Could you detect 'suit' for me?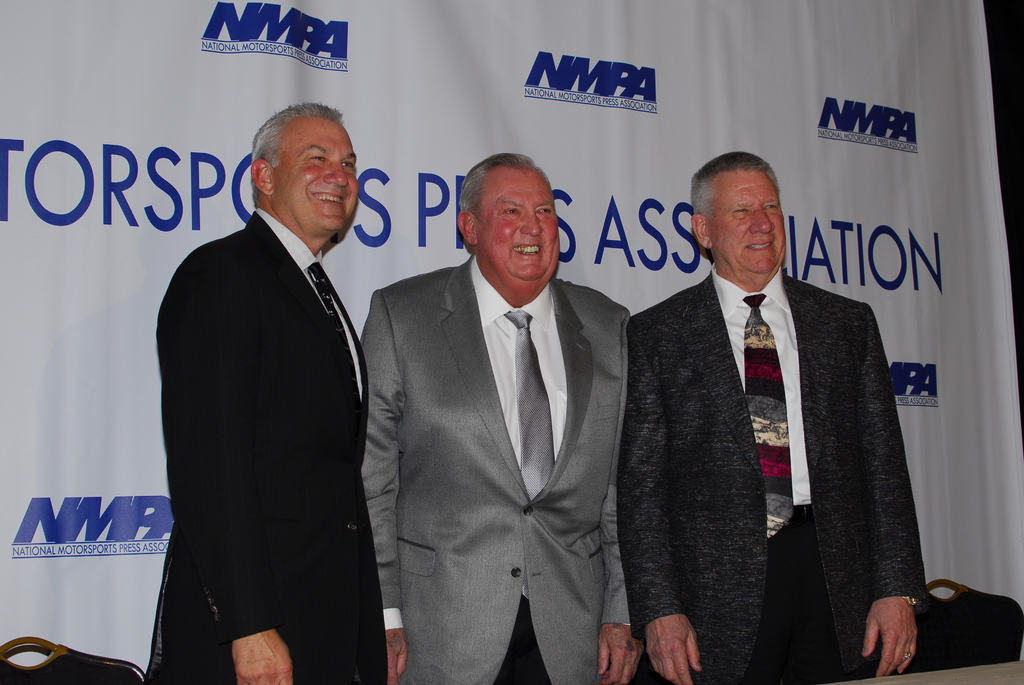
Detection result: 359:253:635:684.
